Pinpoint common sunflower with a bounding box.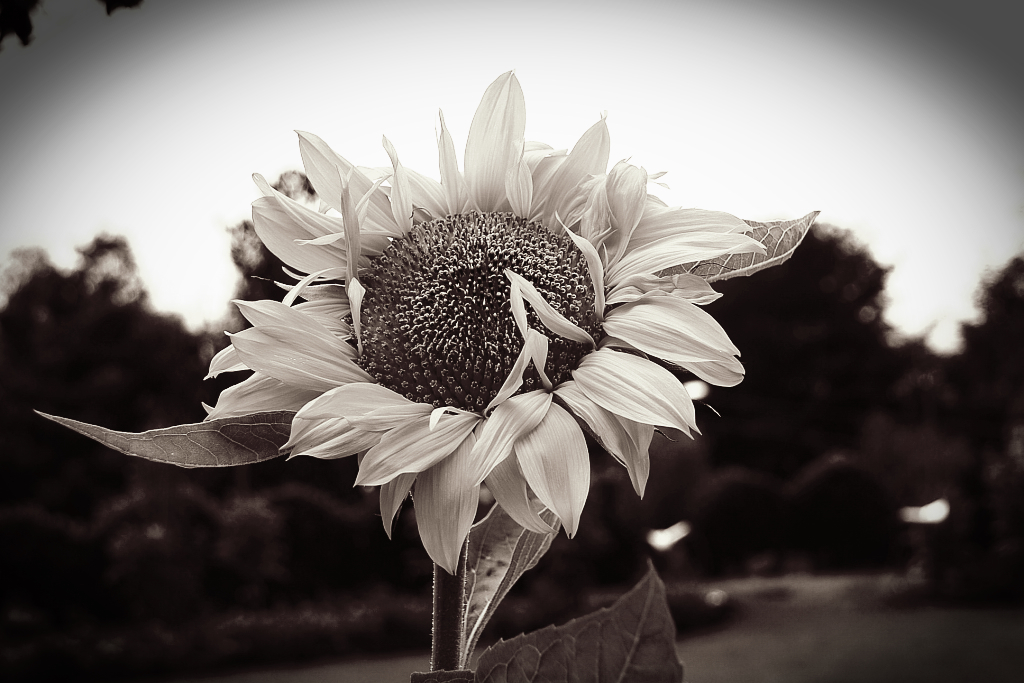
l=197, t=66, r=771, b=579.
